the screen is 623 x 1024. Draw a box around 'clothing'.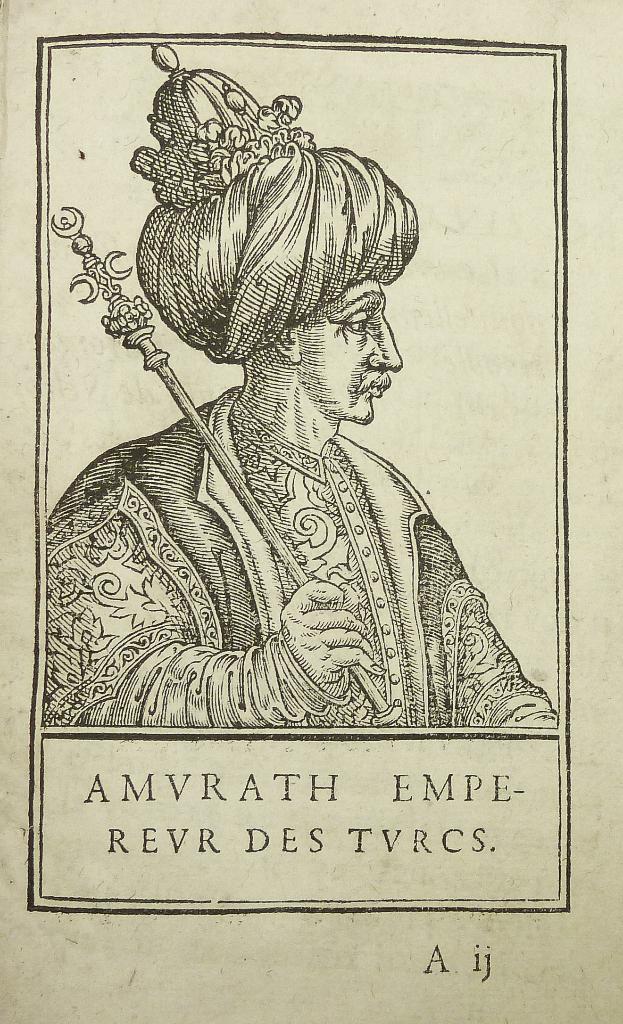
Rect(49, 386, 558, 729).
